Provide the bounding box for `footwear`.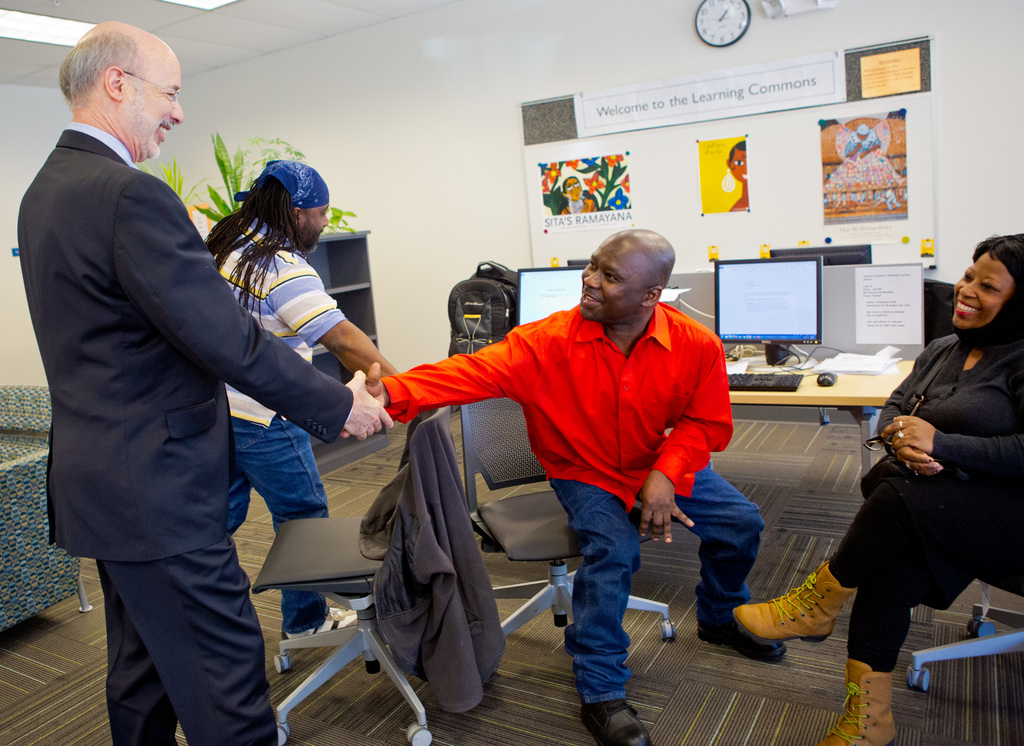
box=[701, 617, 785, 661].
